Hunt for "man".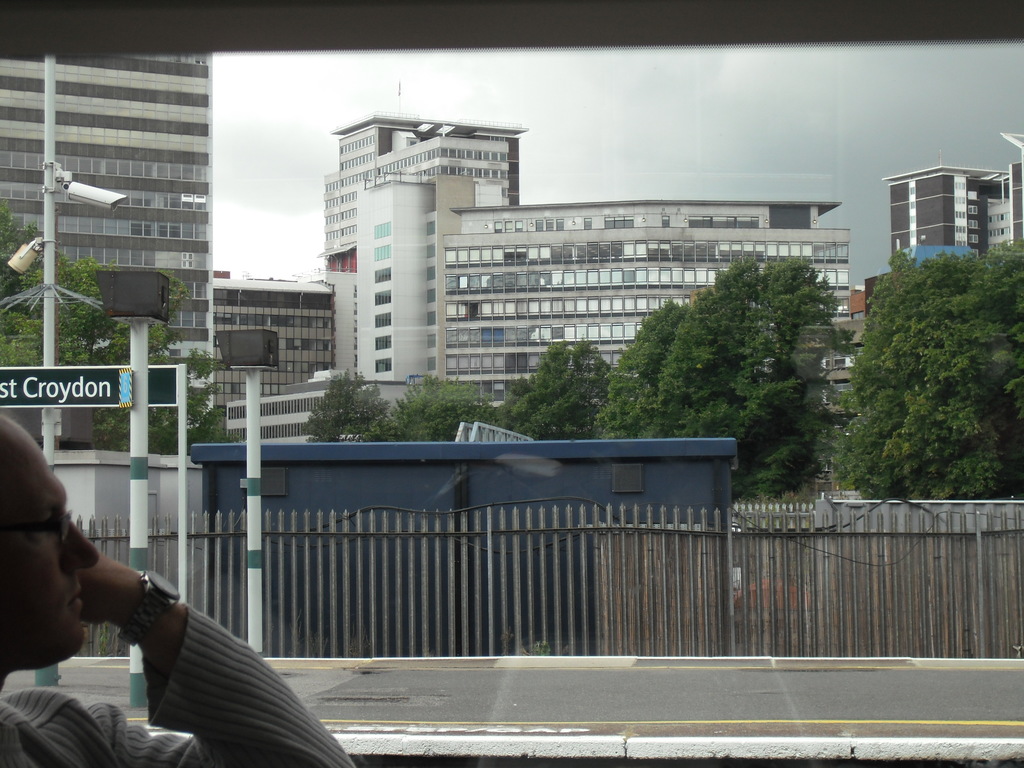
Hunted down at 0:407:358:767.
